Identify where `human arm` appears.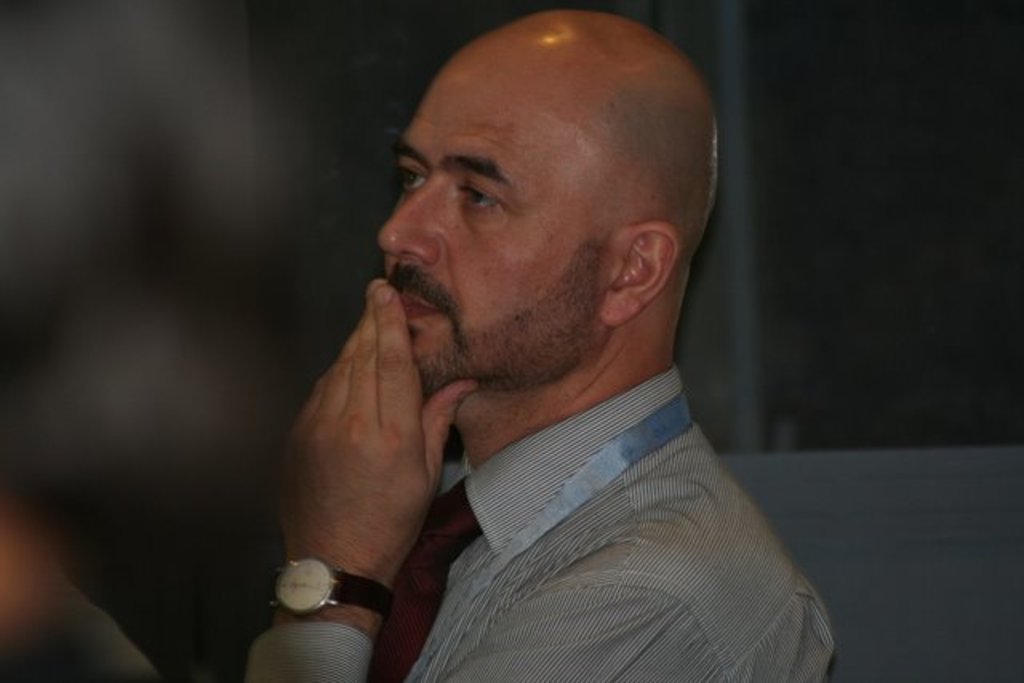
Appears at rect(245, 280, 723, 678).
